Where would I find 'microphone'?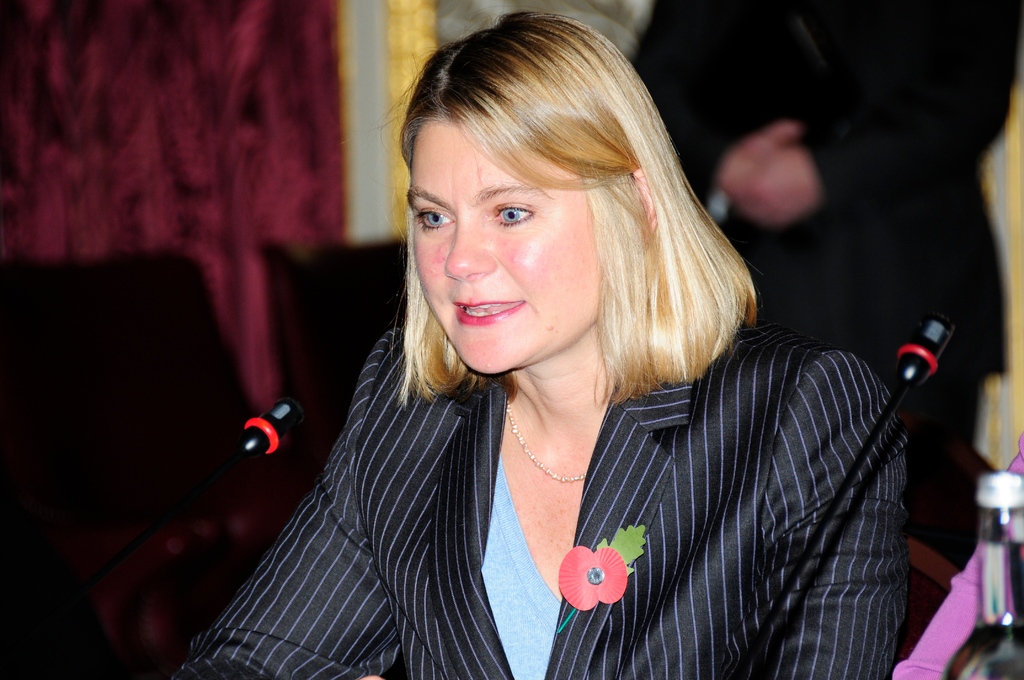
At [x1=237, y1=394, x2=307, y2=460].
